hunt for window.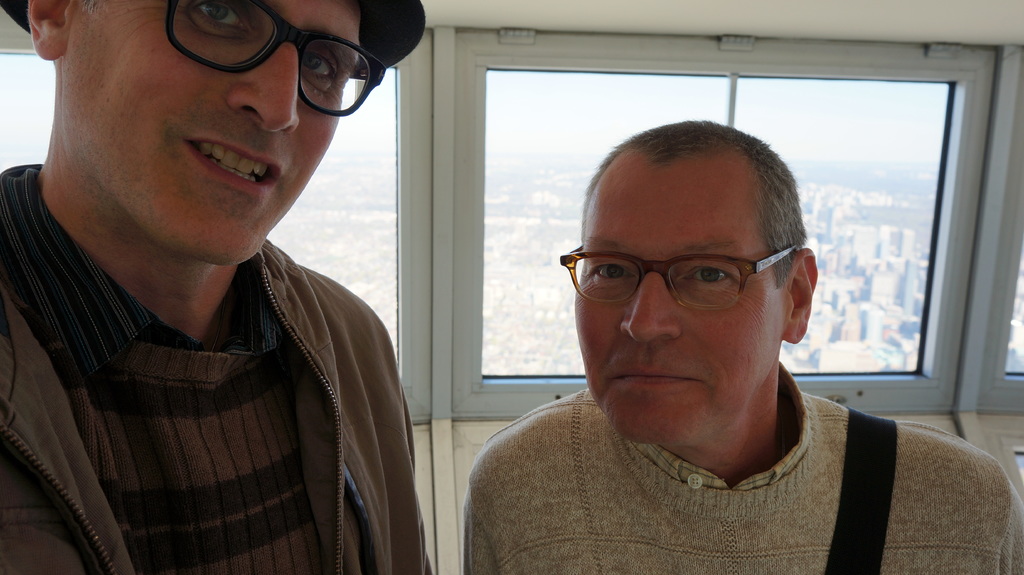
Hunted down at [951, 41, 1023, 420].
